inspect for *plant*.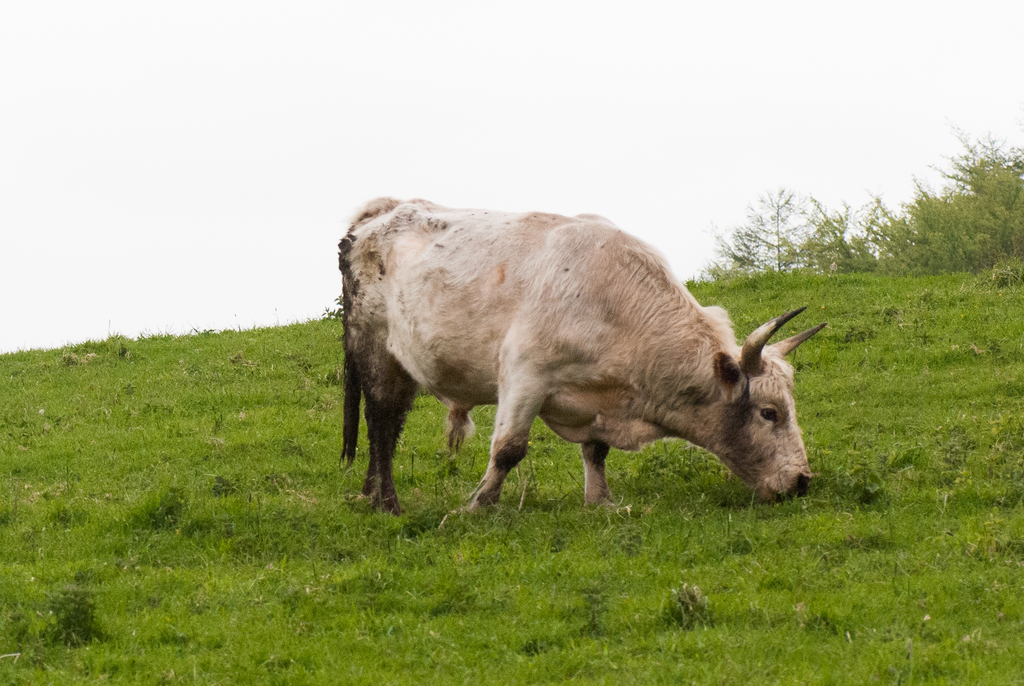
Inspection: rect(0, 113, 1023, 685).
